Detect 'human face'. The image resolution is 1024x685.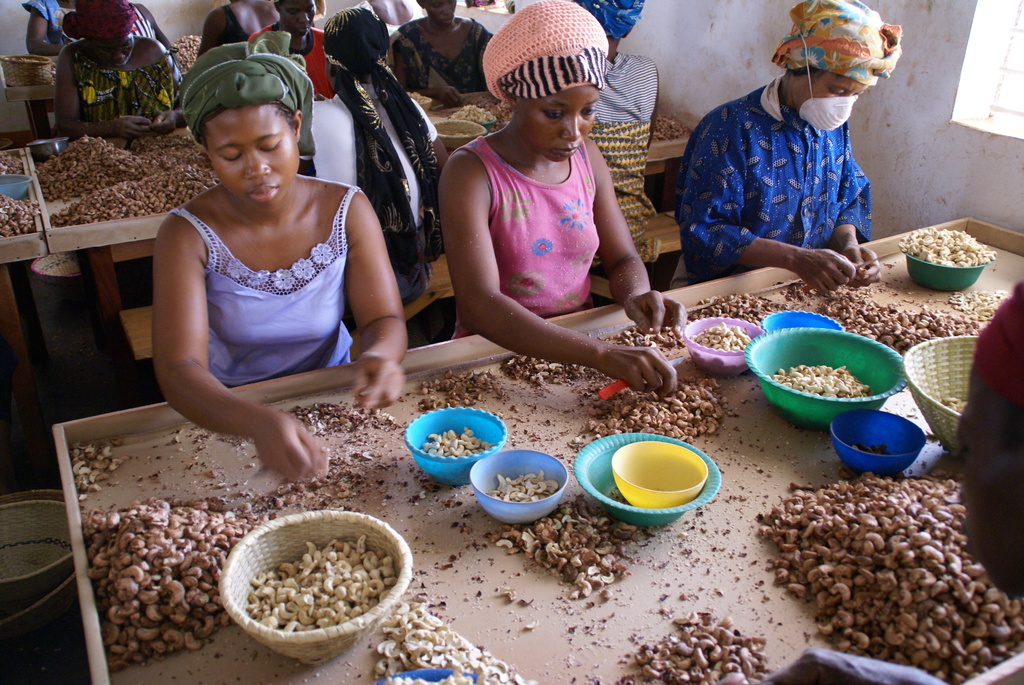
(91,32,134,66).
